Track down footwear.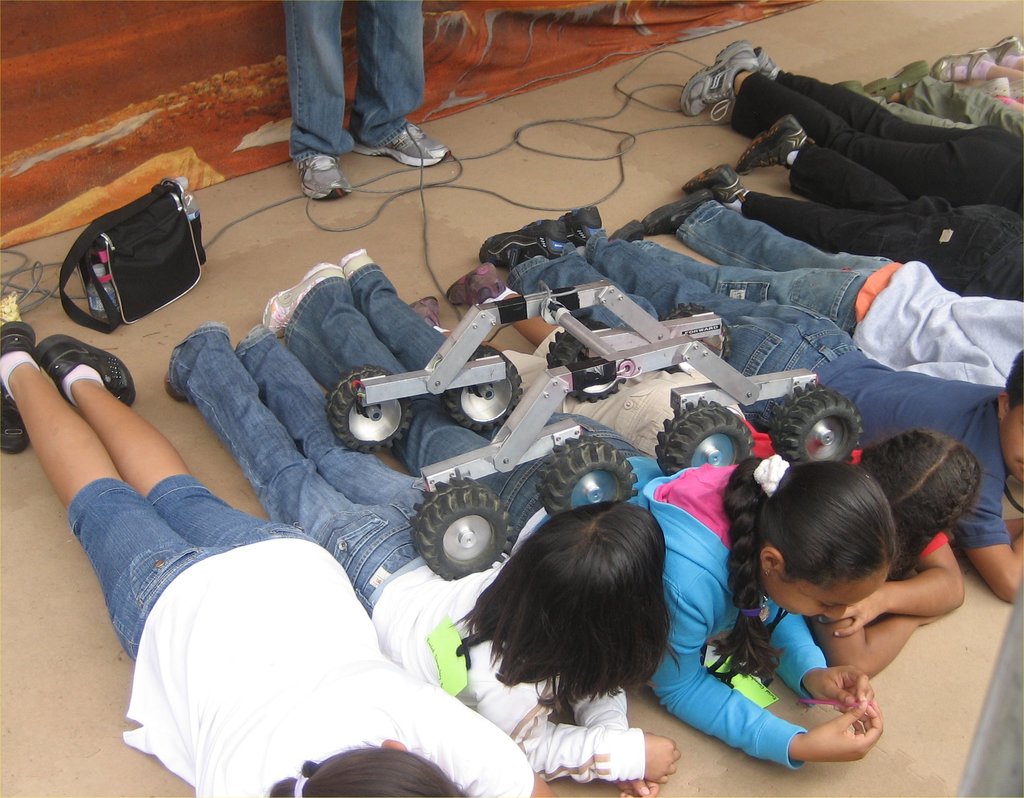
Tracked to Rect(477, 218, 565, 261).
